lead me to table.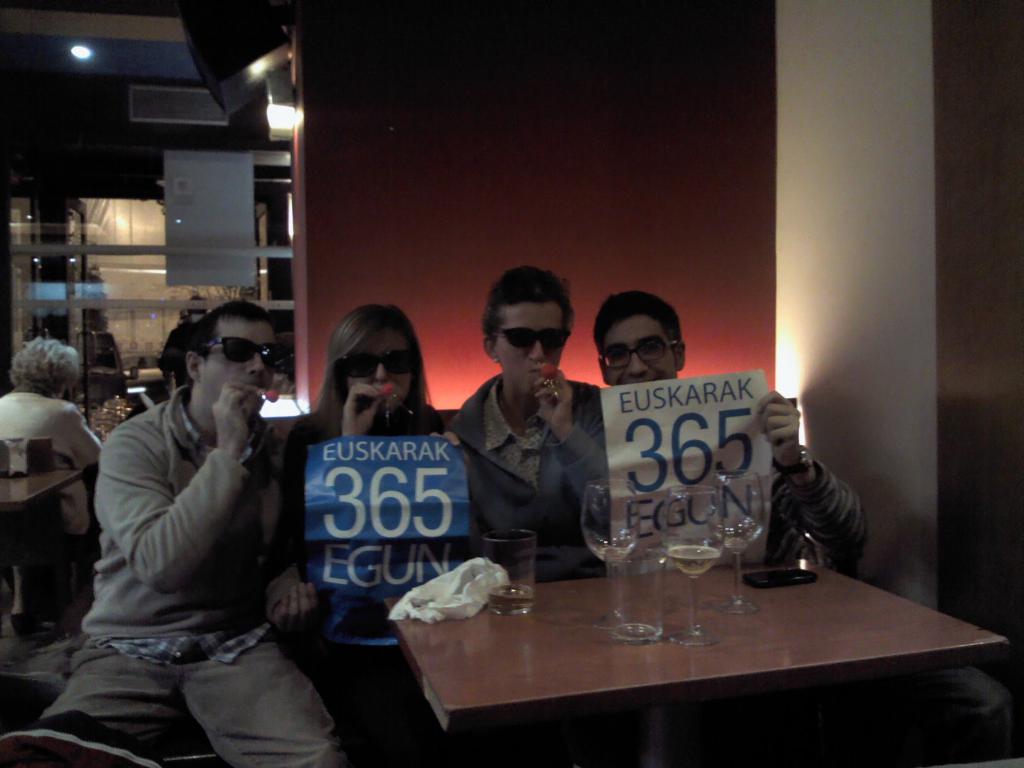
Lead to l=0, t=466, r=73, b=638.
